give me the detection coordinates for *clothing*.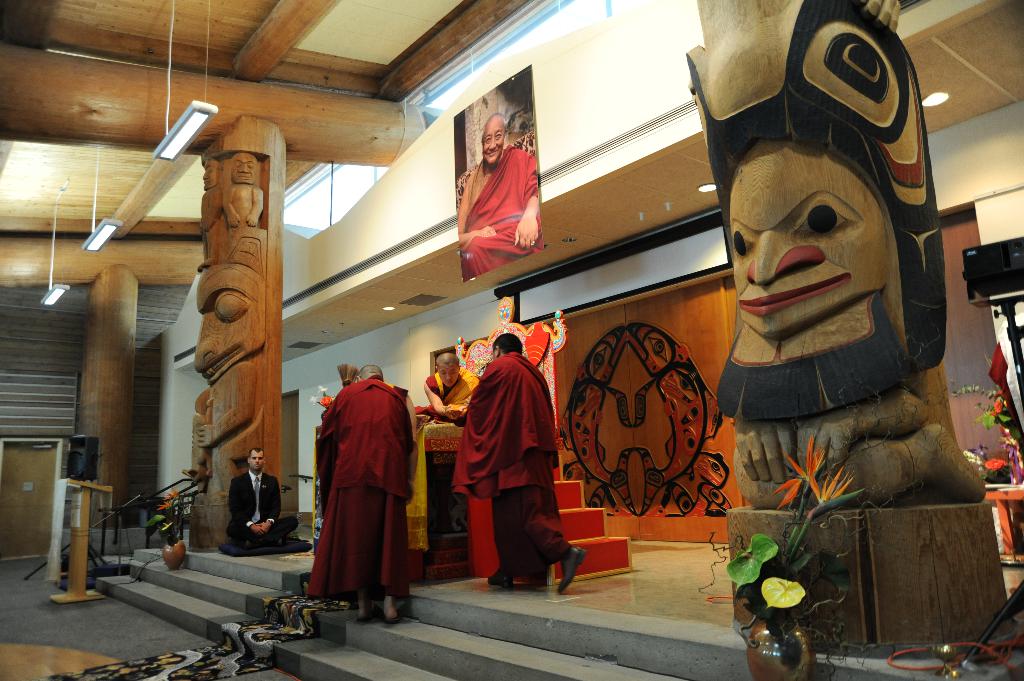
451,352,573,582.
